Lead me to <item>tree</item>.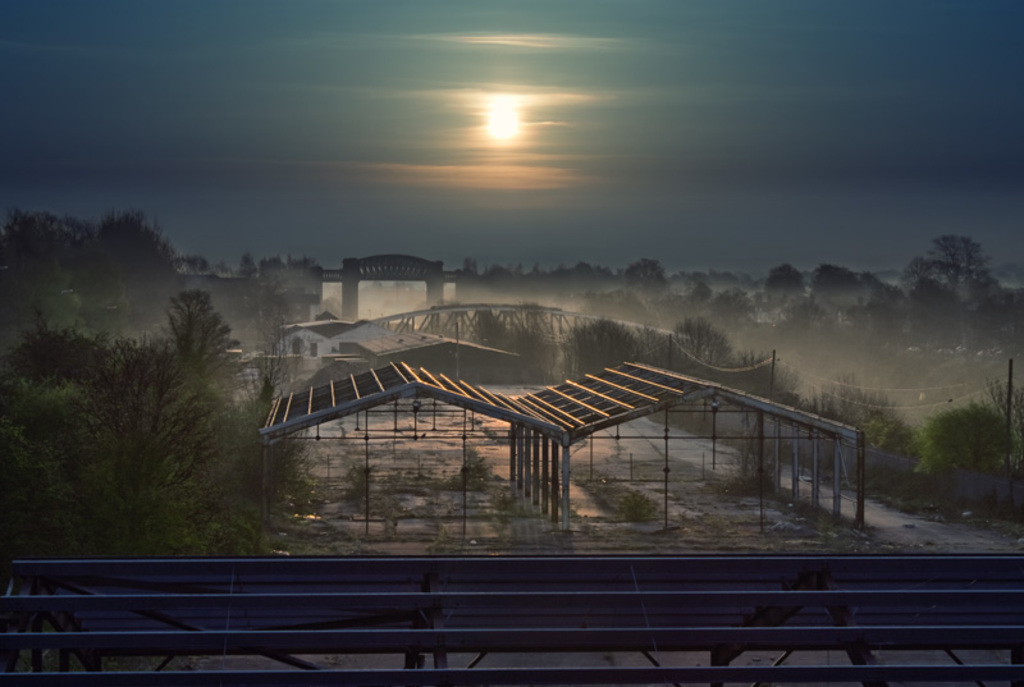
Lead to box(808, 372, 914, 472).
